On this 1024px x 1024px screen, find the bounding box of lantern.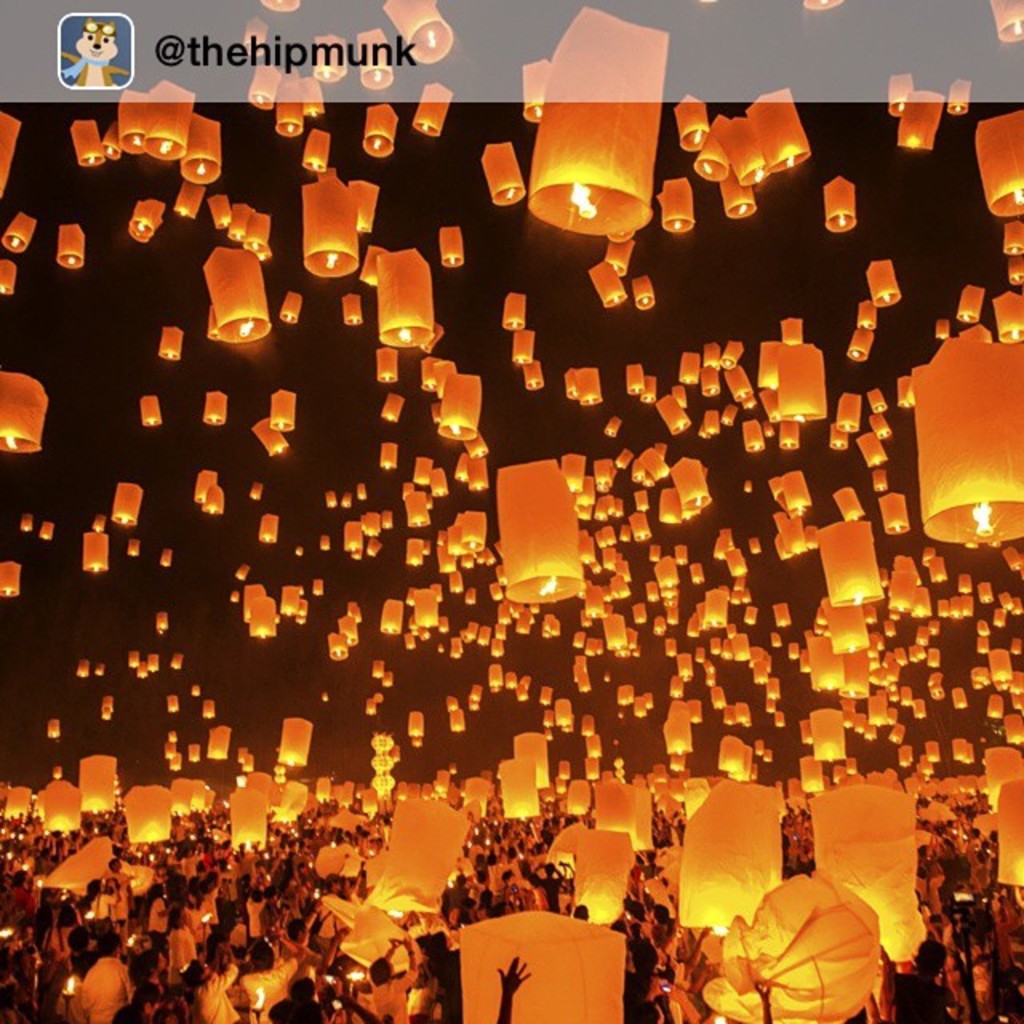
Bounding box: box=[382, 395, 406, 416].
